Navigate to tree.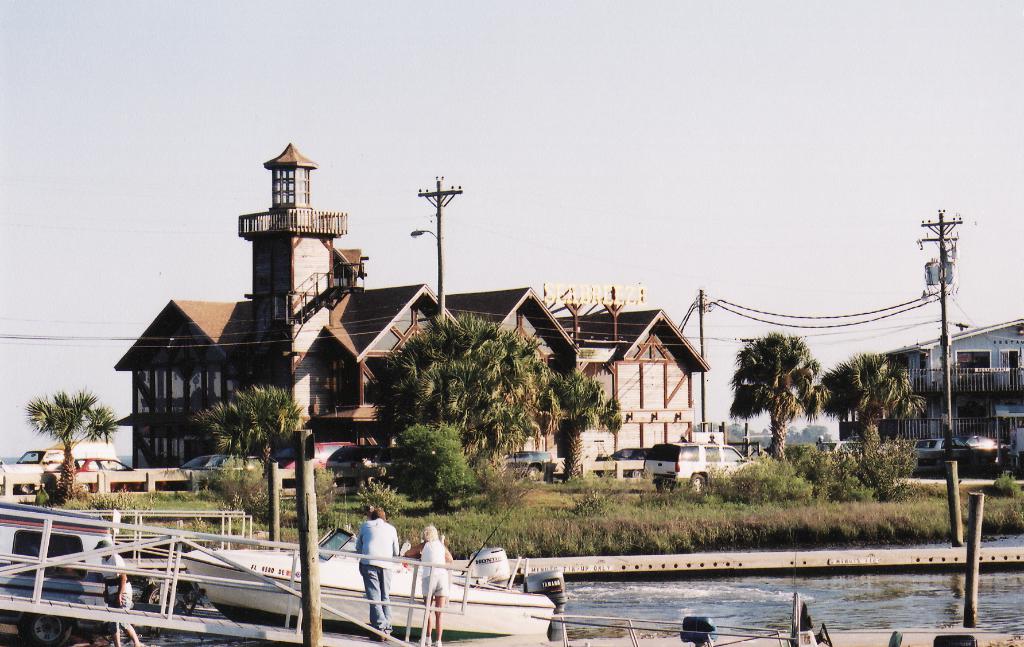
Navigation target: (left=780, top=419, right=798, bottom=450).
